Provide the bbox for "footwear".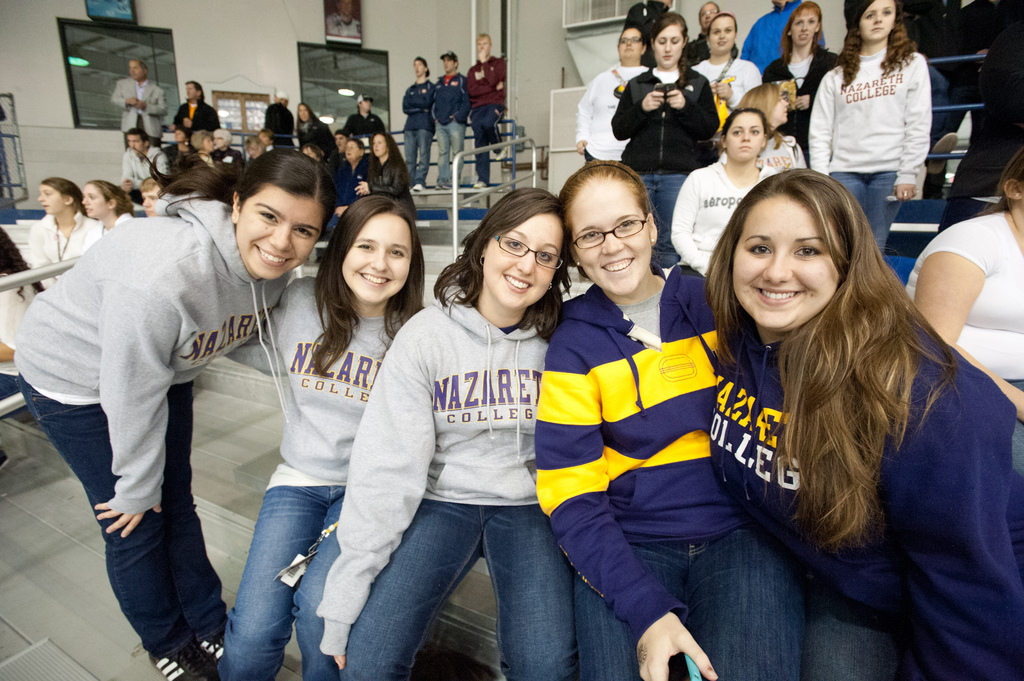
x1=433 y1=182 x2=440 y2=188.
